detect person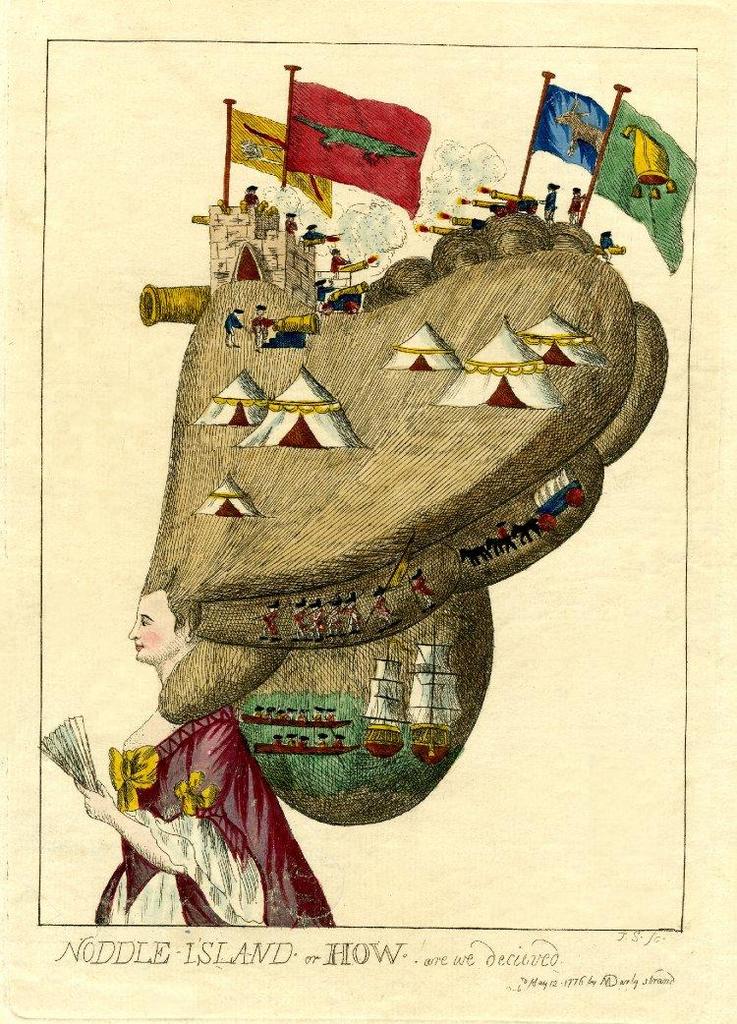
251:304:274:343
